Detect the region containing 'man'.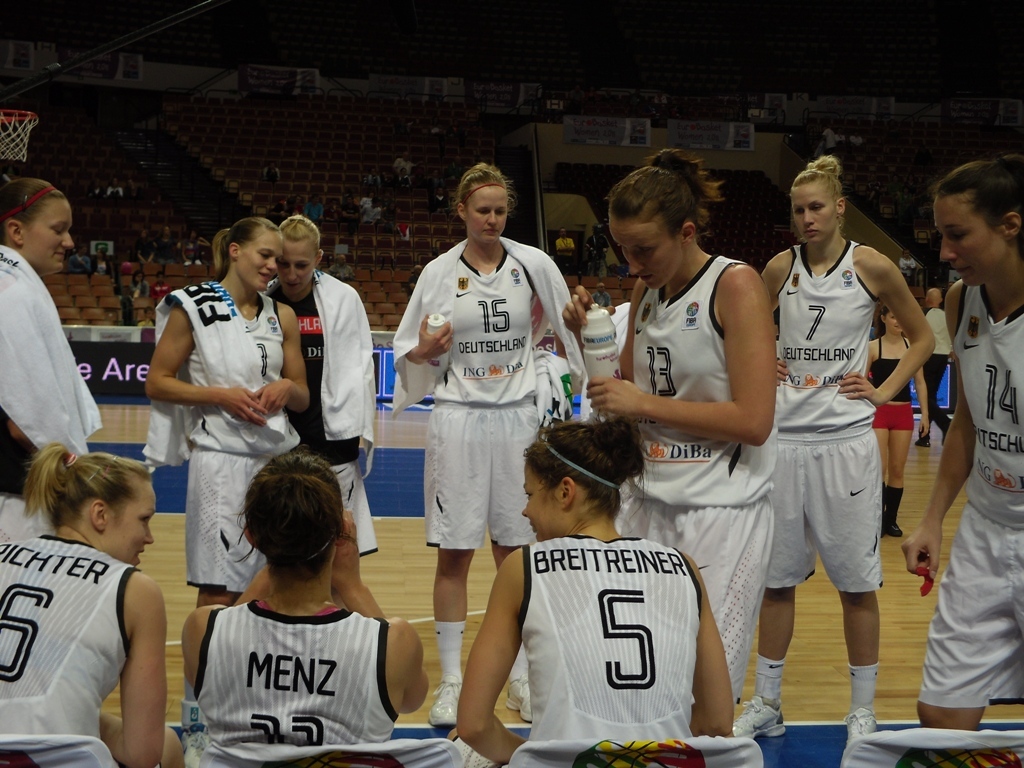
[95,242,113,277].
